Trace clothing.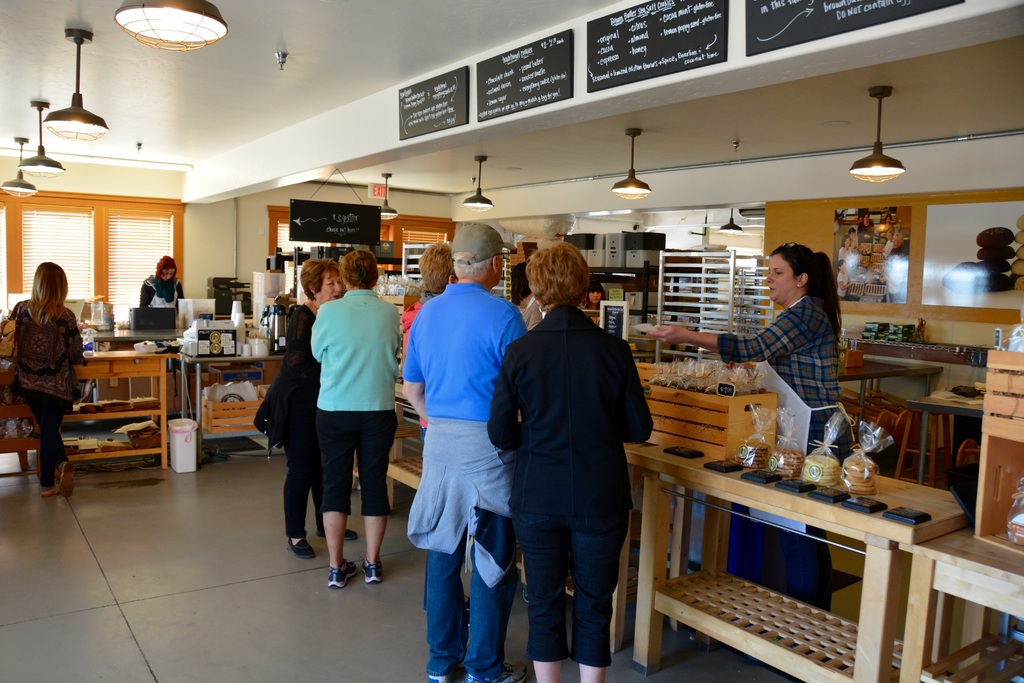
Traced to [401,289,439,611].
